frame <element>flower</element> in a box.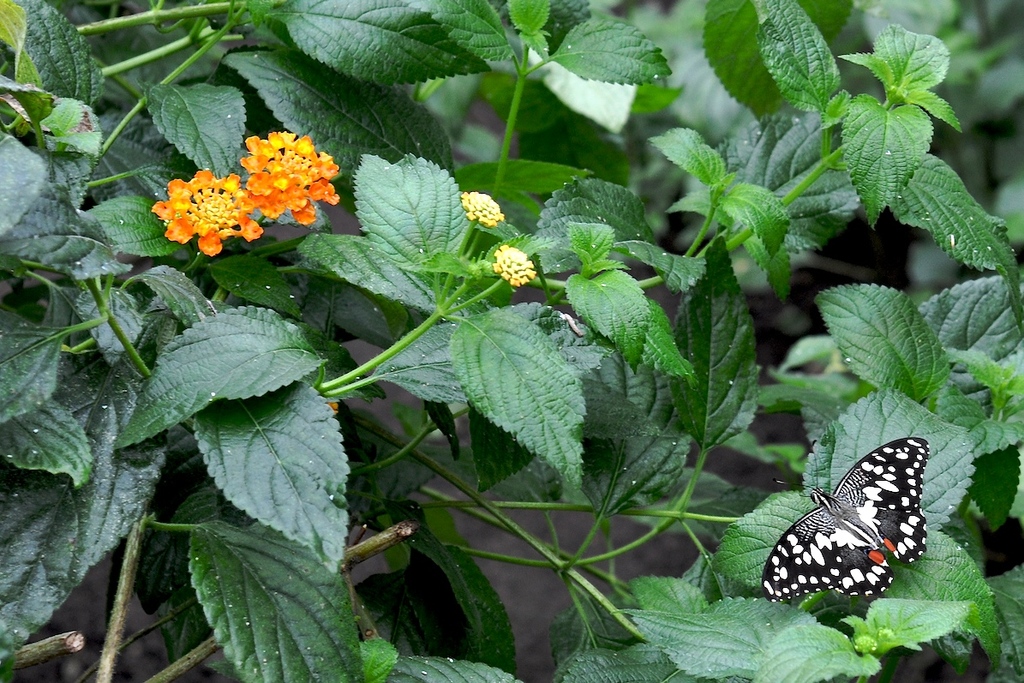
{"x1": 213, "y1": 117, "x2": 334, "y2": 240}.
